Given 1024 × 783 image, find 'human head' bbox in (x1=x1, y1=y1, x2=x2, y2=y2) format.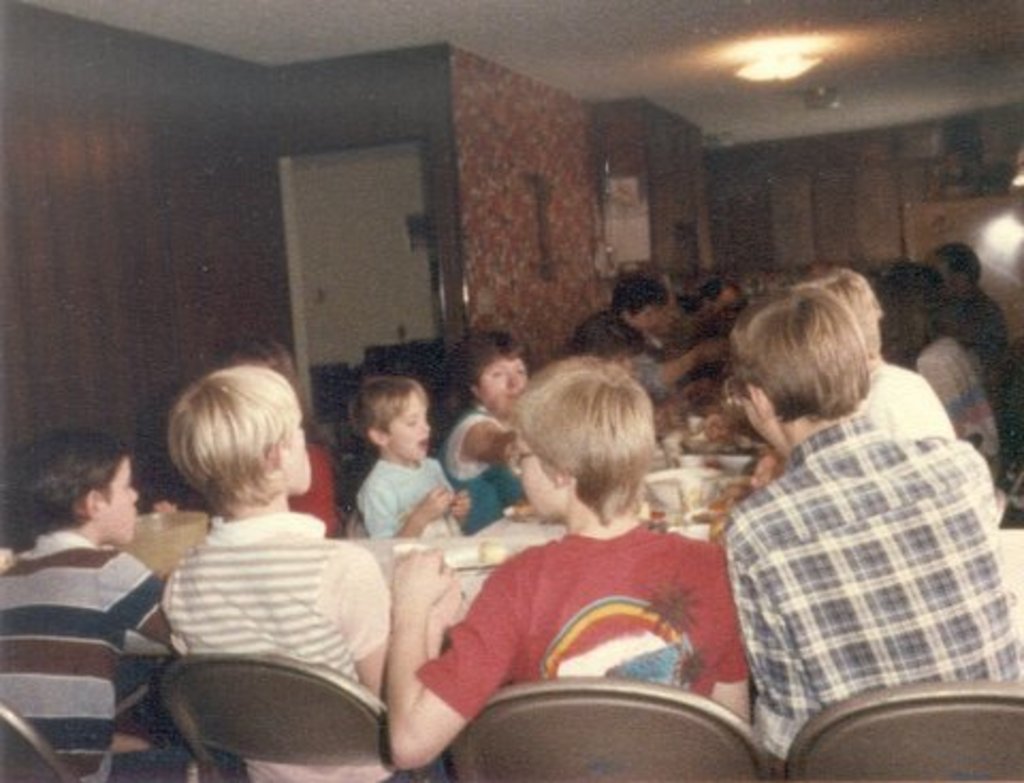
(x1=341, y1=375, x2=431, y2=463).
